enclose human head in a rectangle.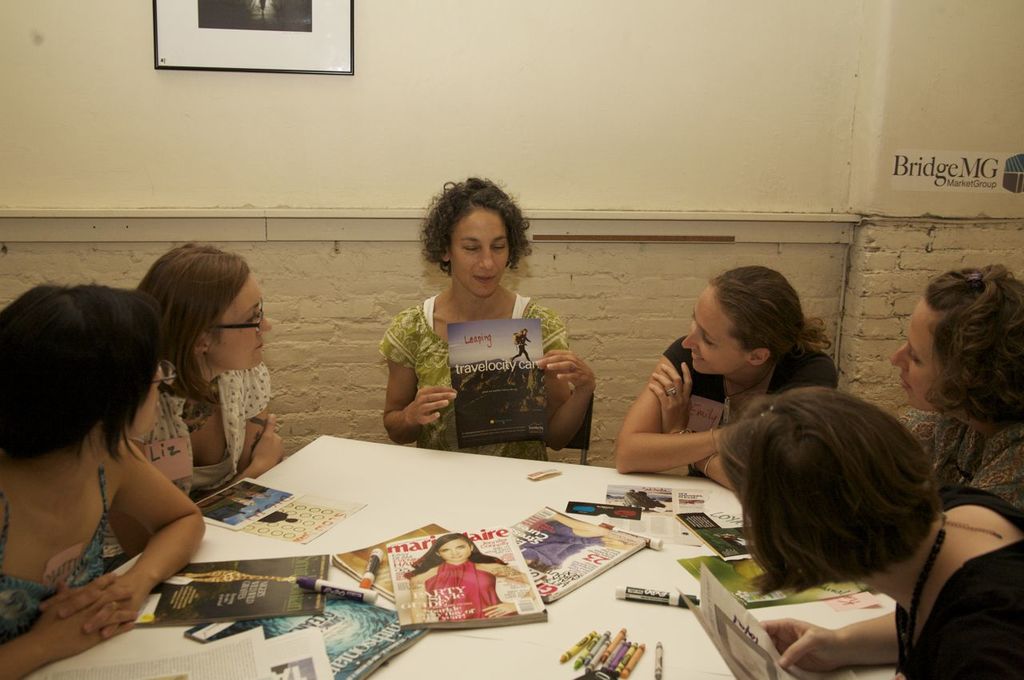
pyautogui.locateOnScreen(708, 390, 950, 591).
